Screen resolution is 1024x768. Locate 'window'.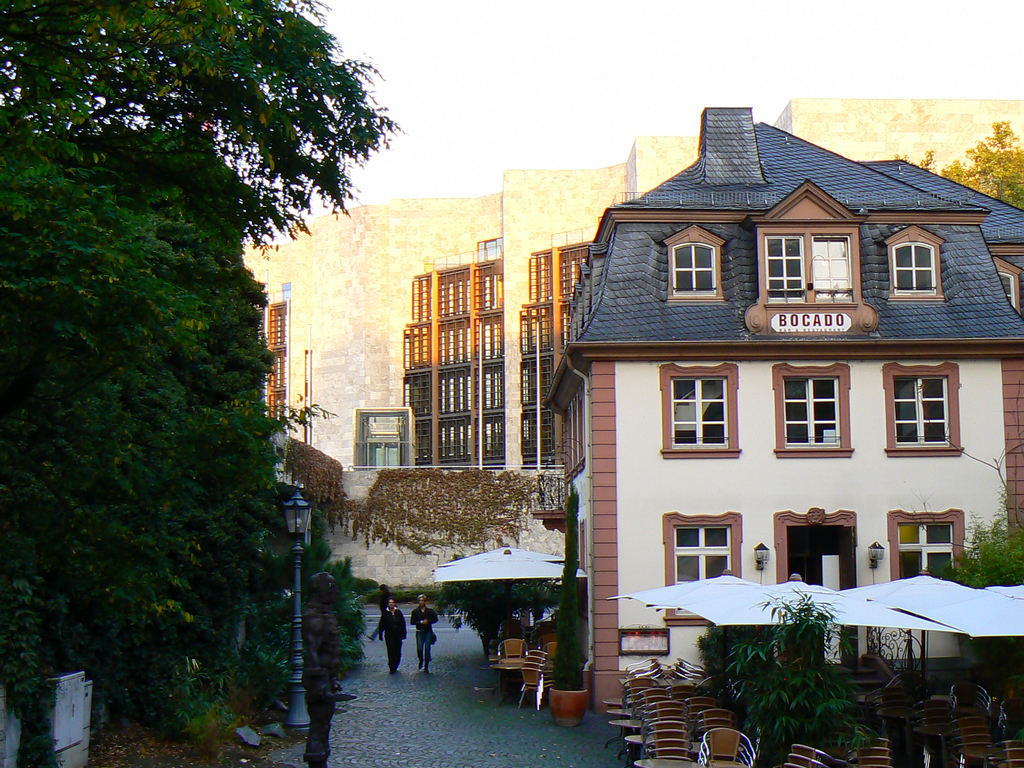
<region>885, 509, 964, 583</region>.
